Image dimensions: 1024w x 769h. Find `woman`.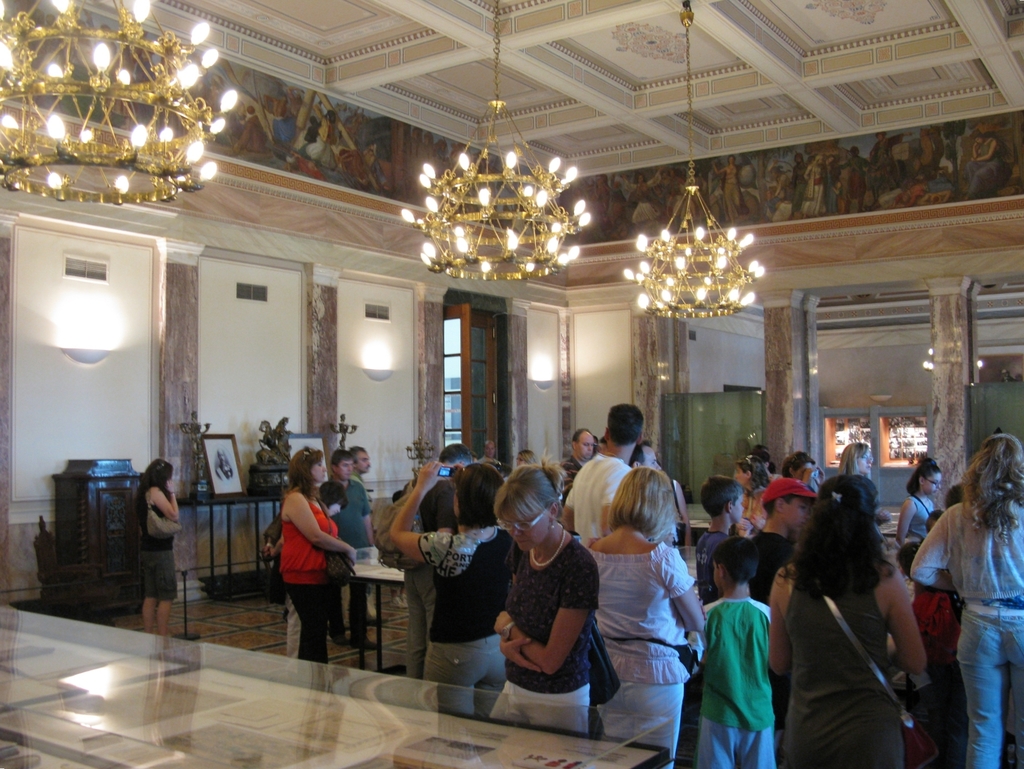
<bbox>388, 457, 531, 690</bbox>.
